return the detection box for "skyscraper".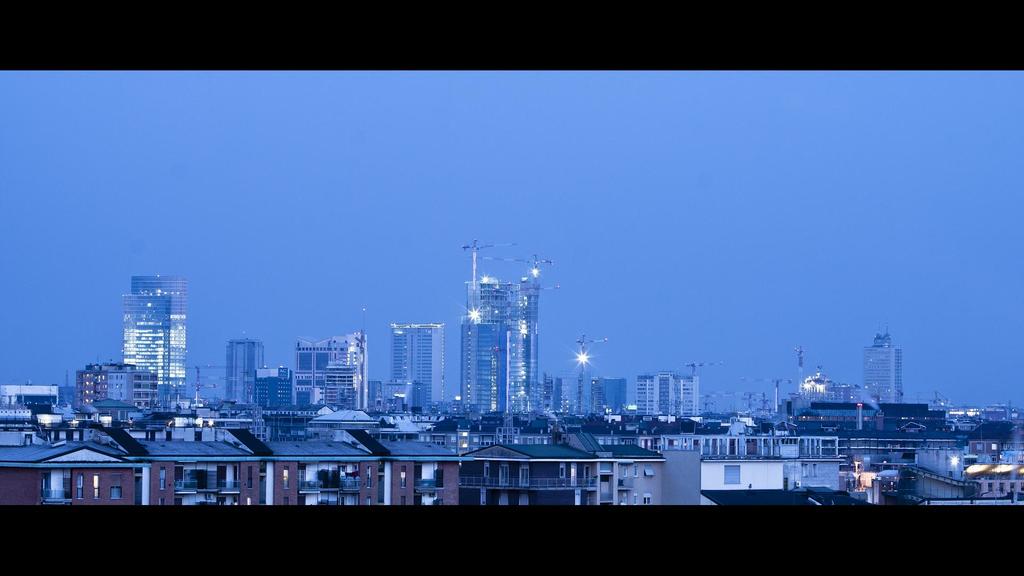
[left=224, top=340, right=268, bottom=422].
